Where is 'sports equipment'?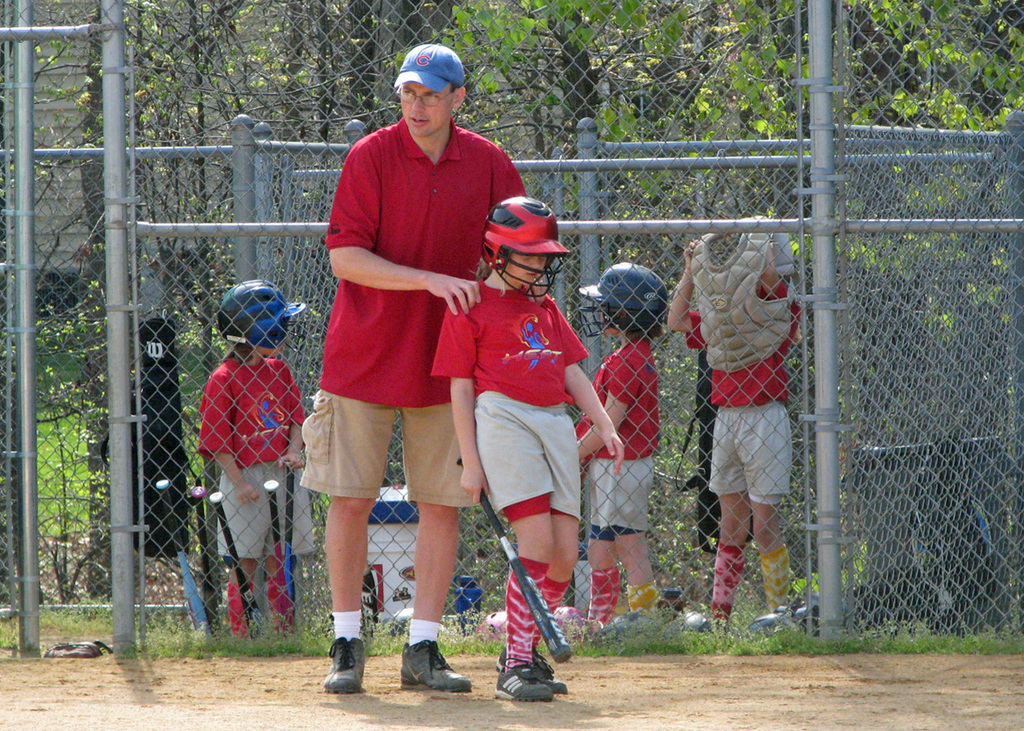
283, 458, 297, 624.
